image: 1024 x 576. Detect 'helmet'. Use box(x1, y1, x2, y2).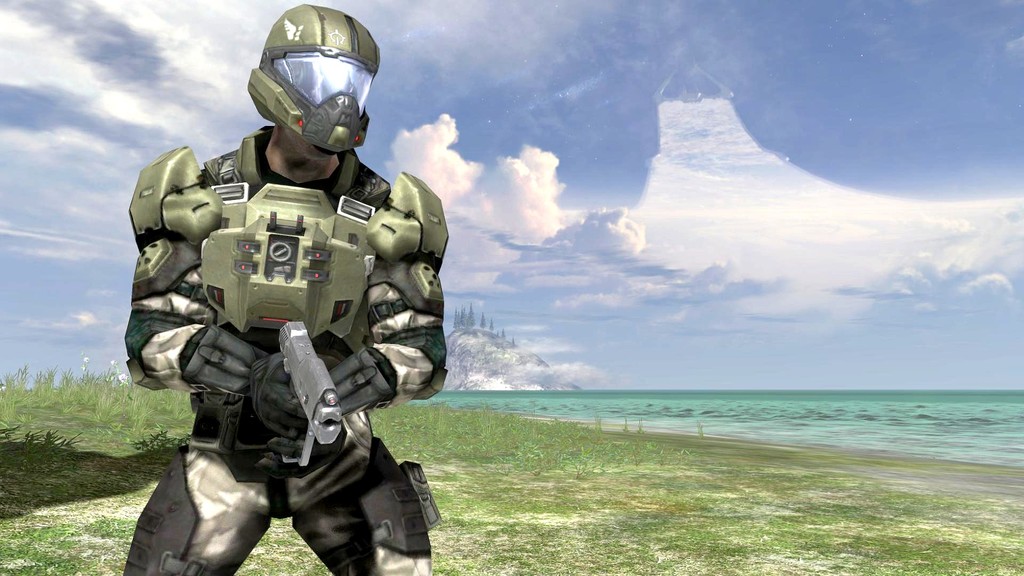
box(243, 0, 388, 167).
